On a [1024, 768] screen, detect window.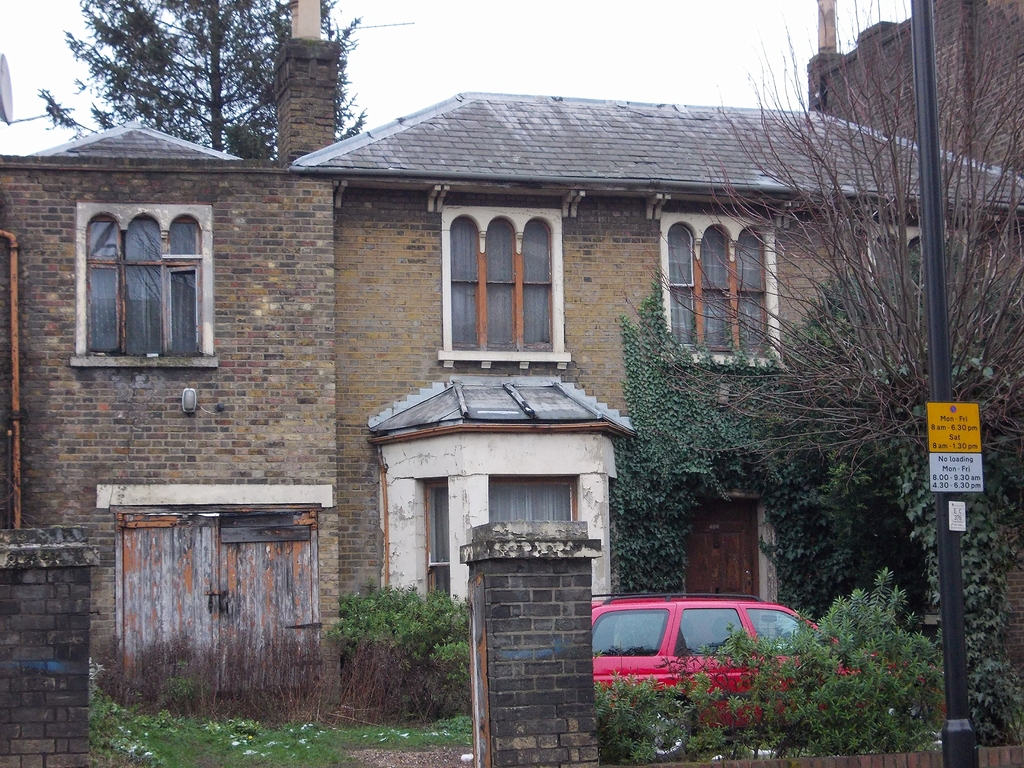
{"left": 659, "top": 214, "right": 784, "bottom": 369}.
